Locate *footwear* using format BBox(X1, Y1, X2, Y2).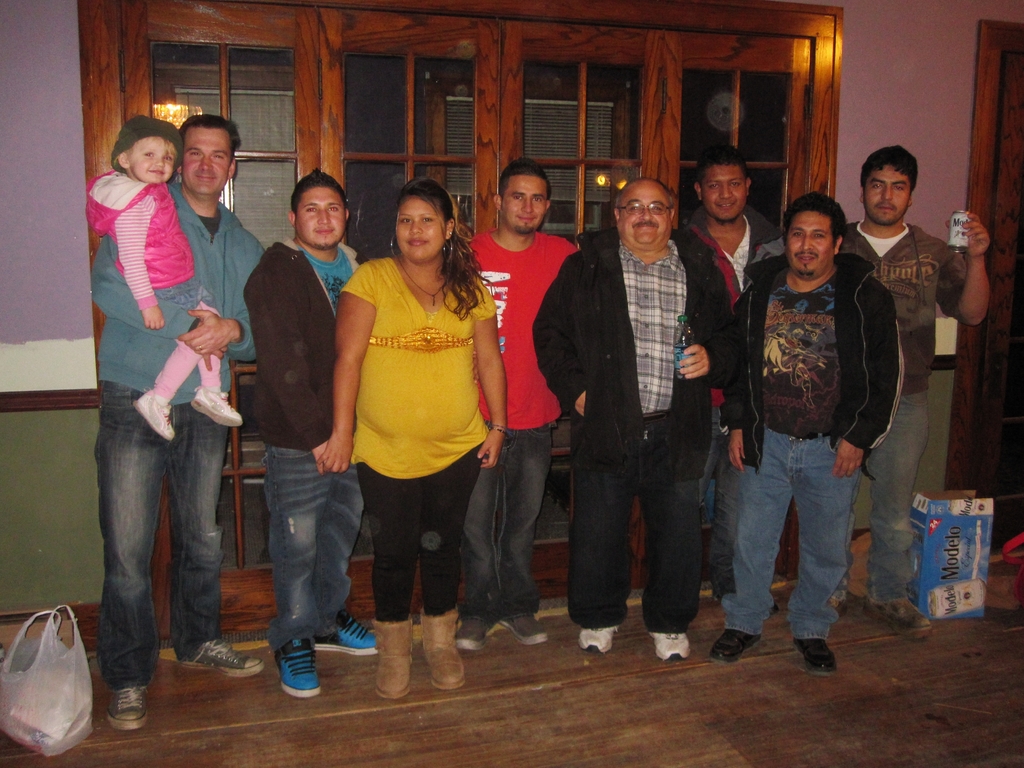
BBox(452, 621, 494, 648).
